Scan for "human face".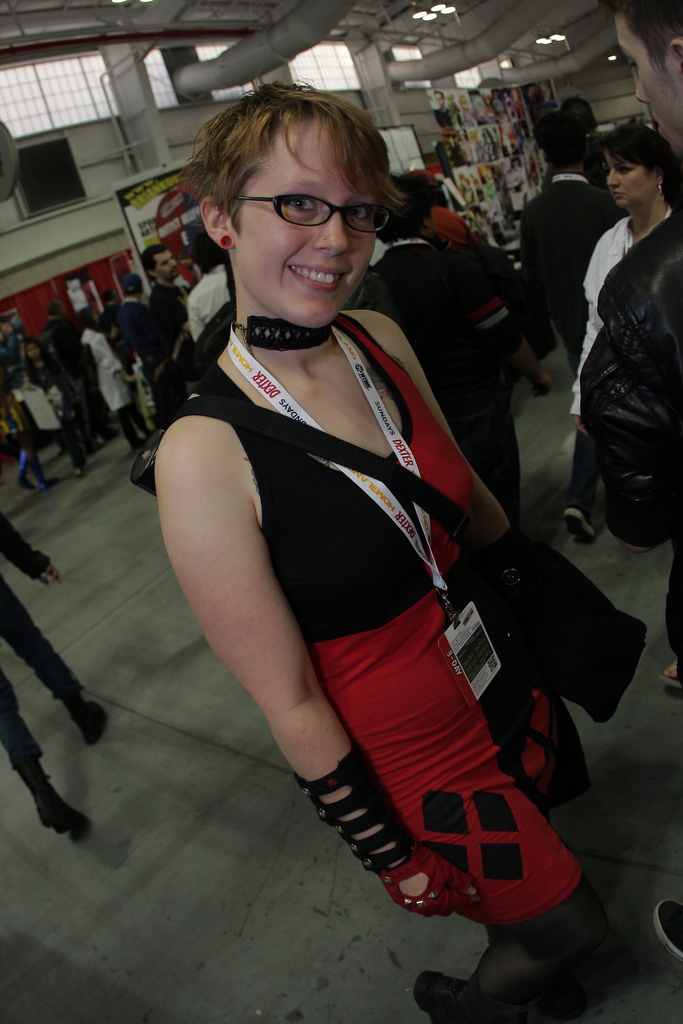
Scan result: 231,118,382,330.
